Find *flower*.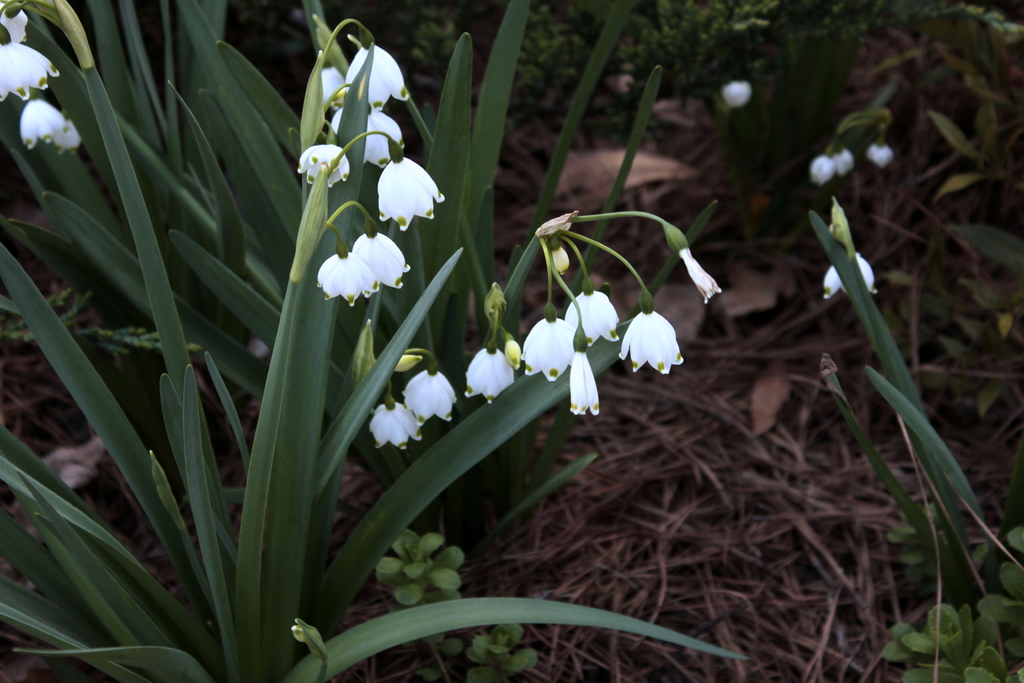
{"x1": 369, "y1": 400, "x2": 422, "y2": 451}.
